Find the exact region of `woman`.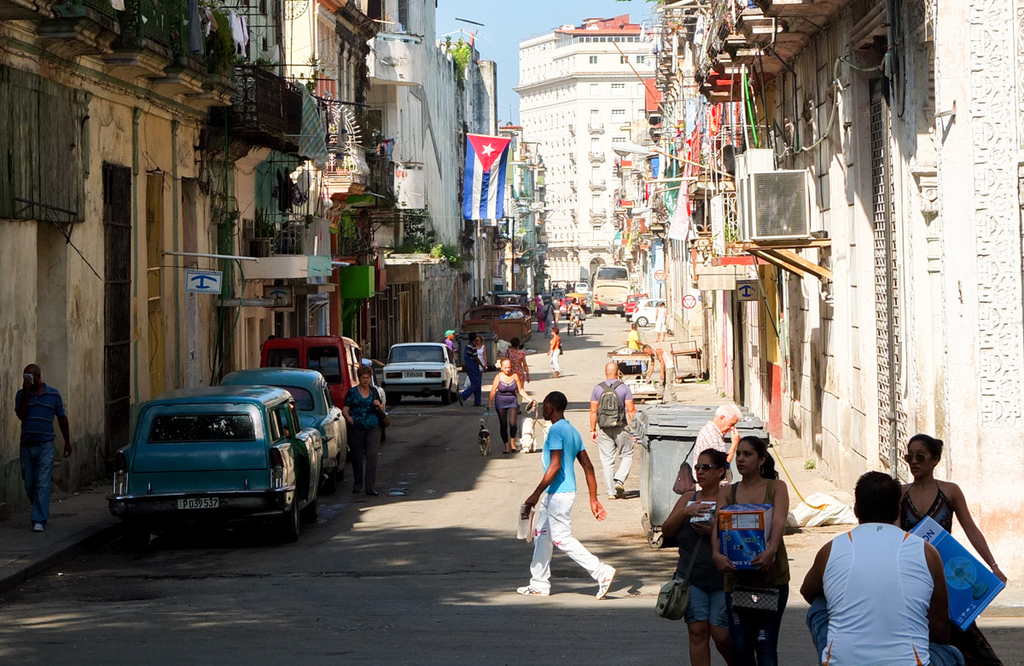
Exact region: (x1=655, y1=449, x2=739, y2=665).
